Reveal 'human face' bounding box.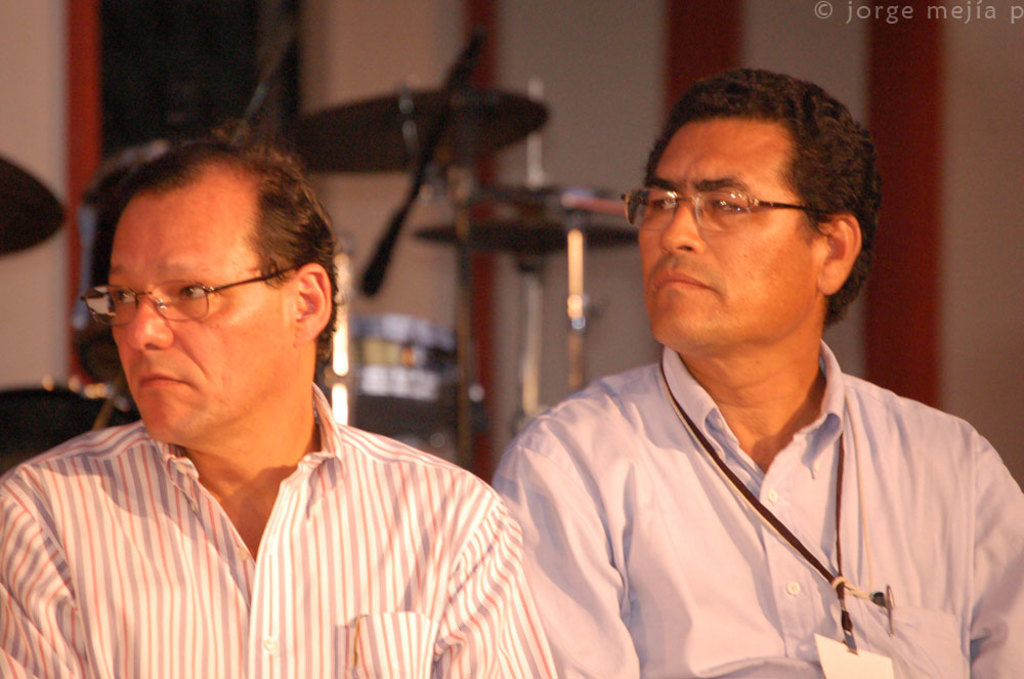
Revealed: pyautogui.locateOnScreen(638, 121, 813, 340).
